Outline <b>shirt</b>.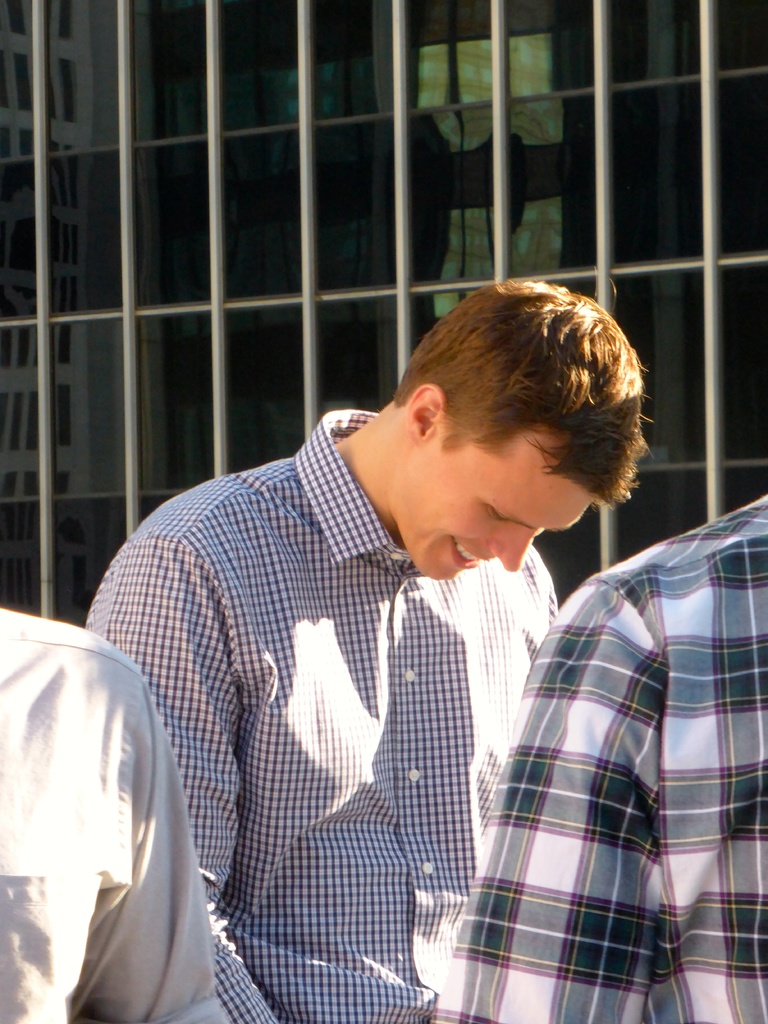
Outline: (0, 608, 217, 1023).
